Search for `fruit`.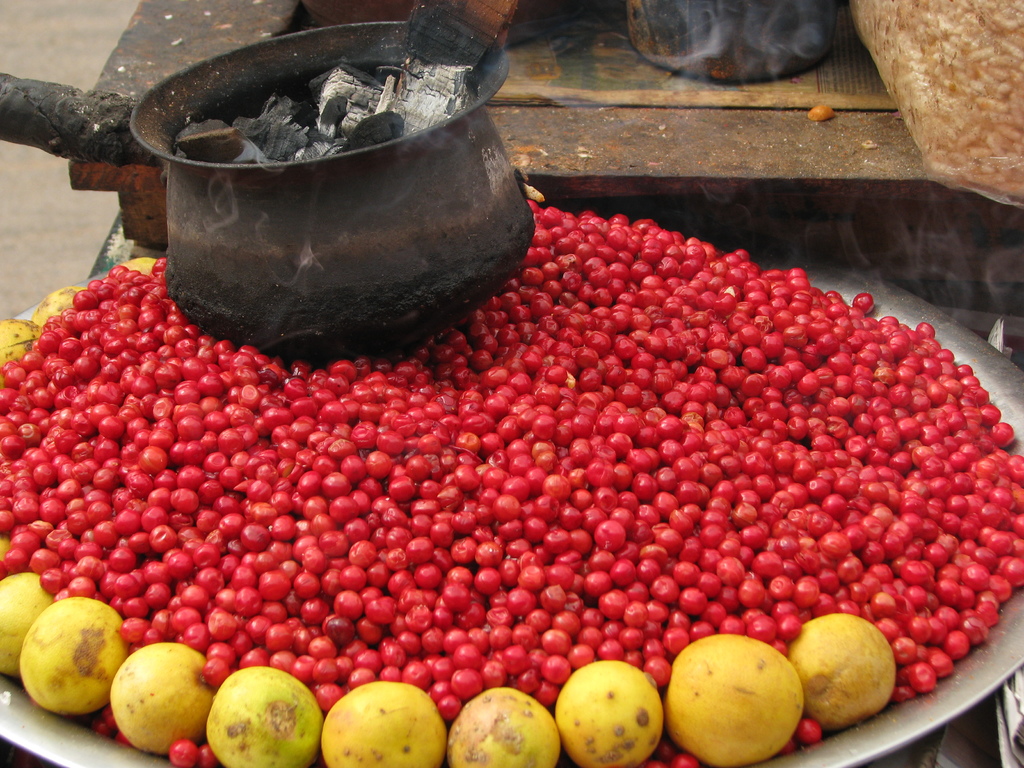
Found at BBox(662, 632, 805, 767).
